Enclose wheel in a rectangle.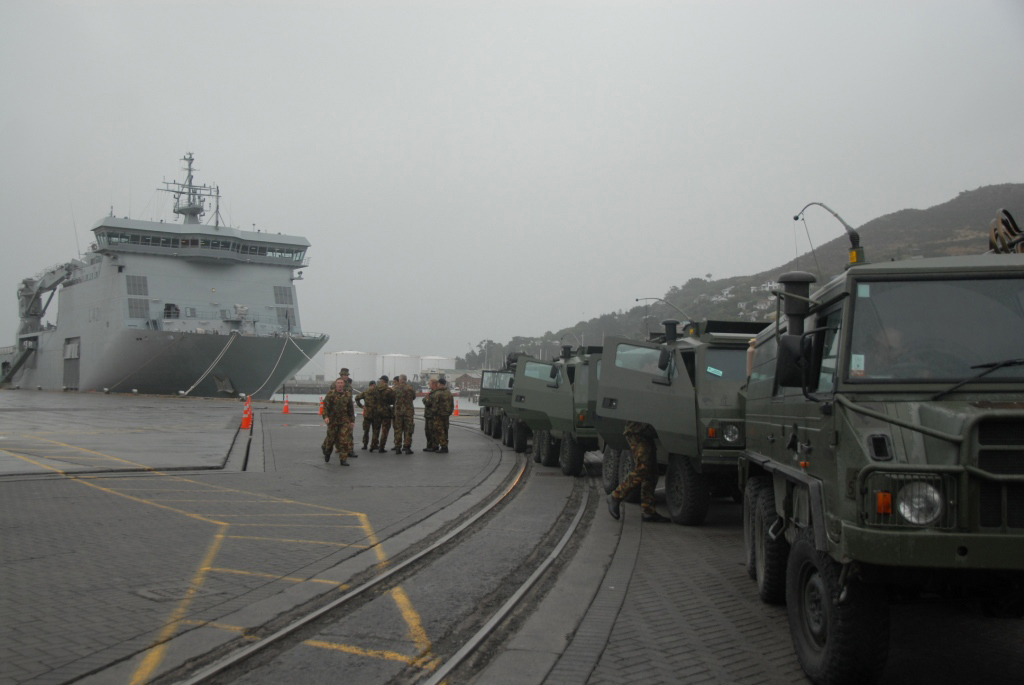
[492, 414, 499, 438].
